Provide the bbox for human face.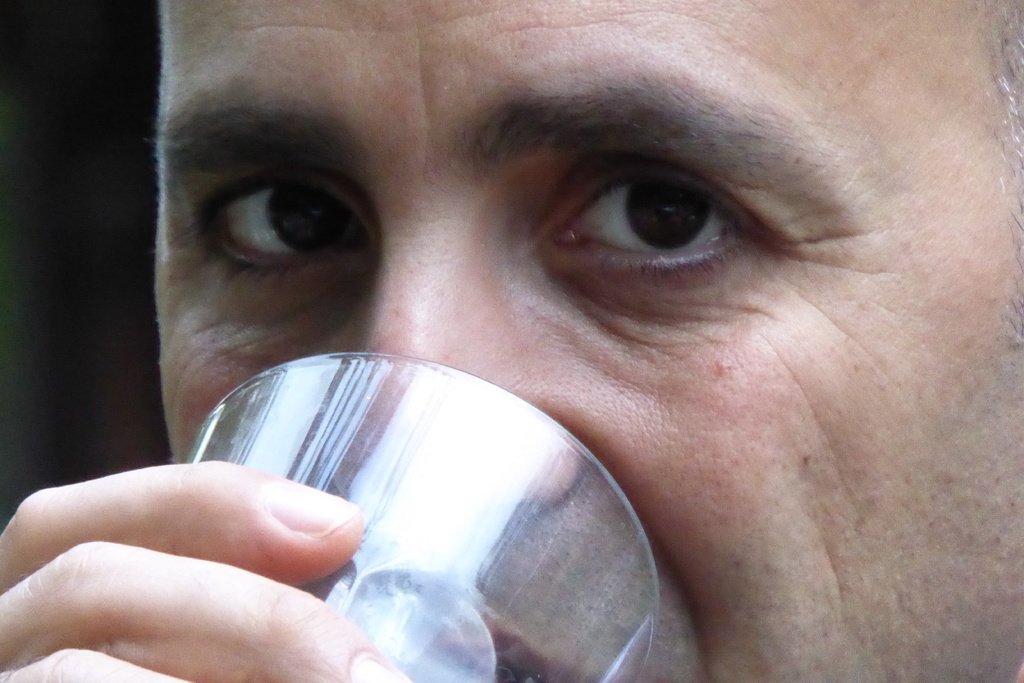
rect(155, 0, 1021, 682).
